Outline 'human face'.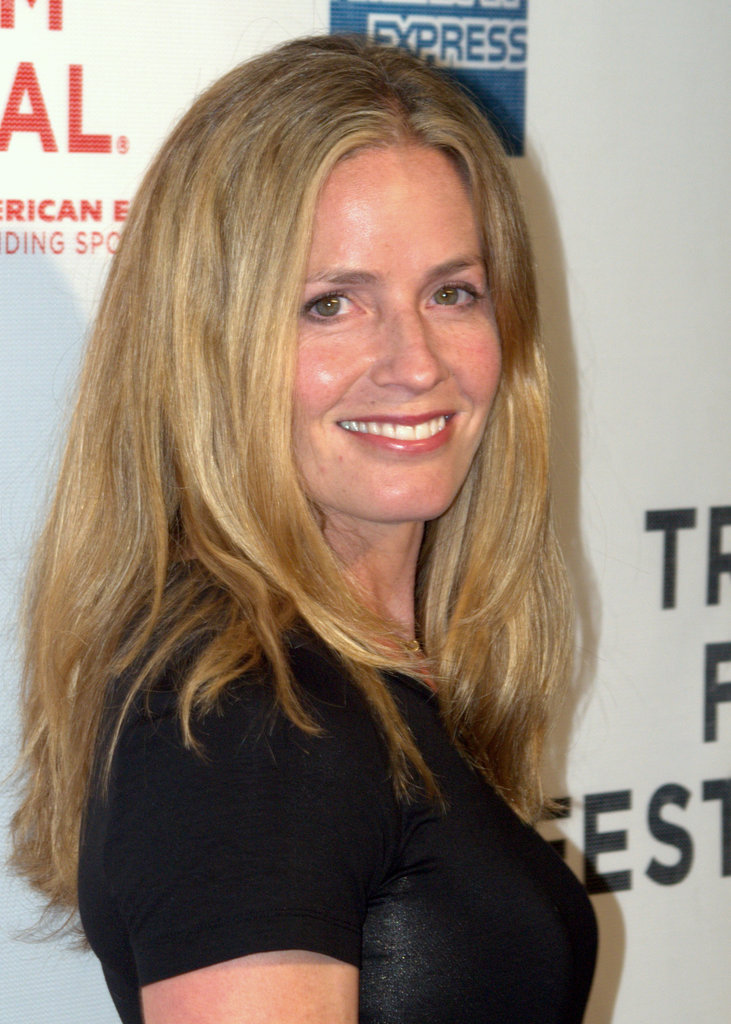
Outline: 289/135/500/520.
